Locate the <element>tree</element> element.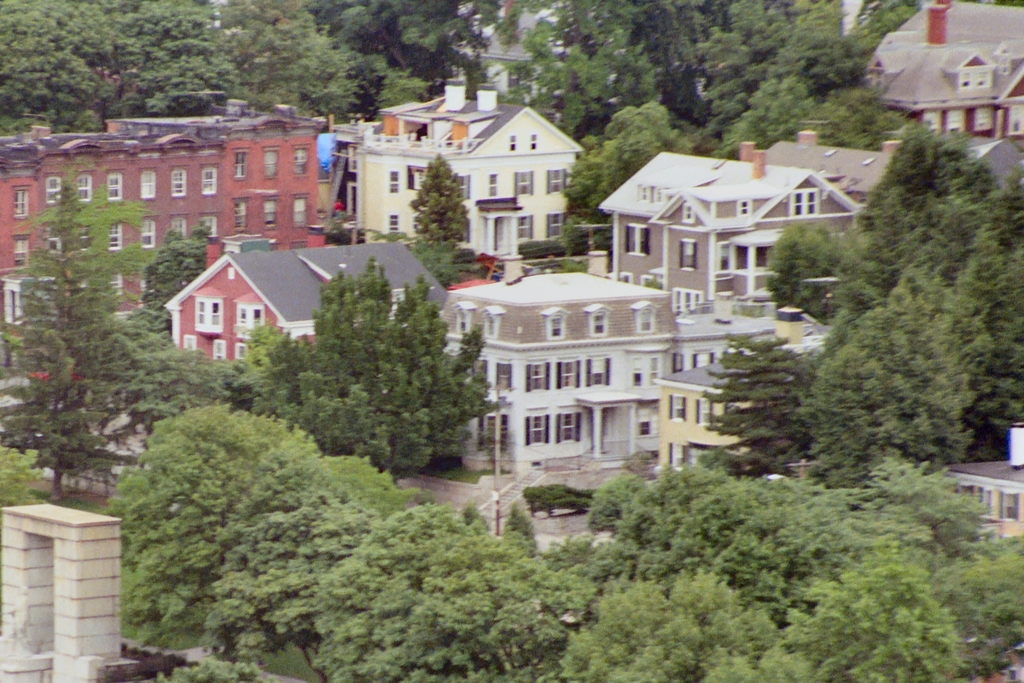
Element bbox: [left=403, top=152, right=471, bottom=245].
